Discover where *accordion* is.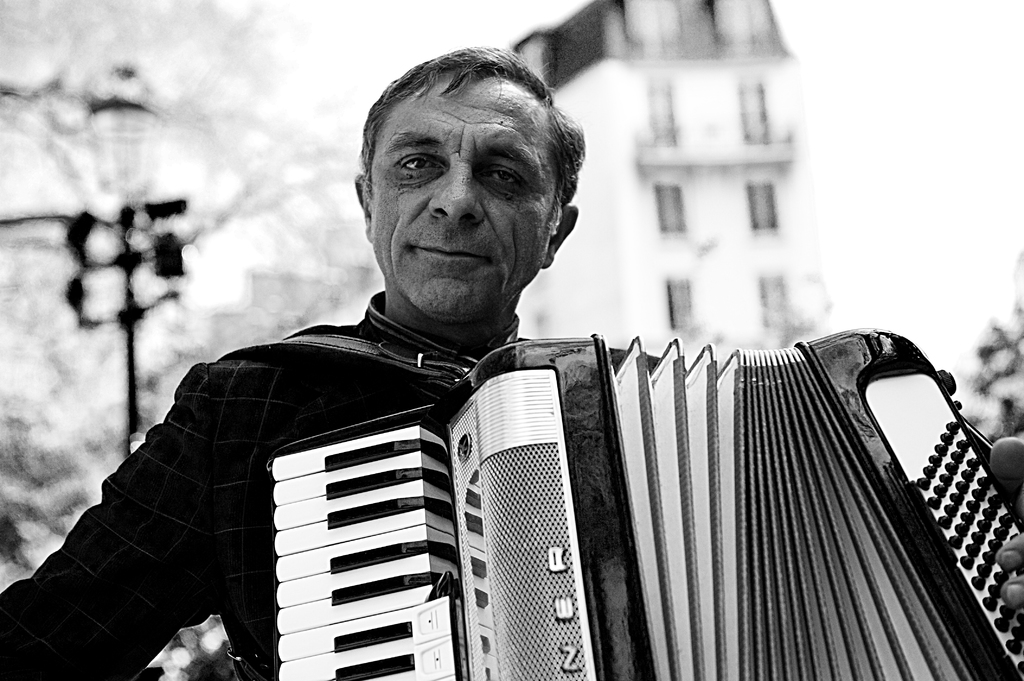
Discovered at crop(270, 321, 1023, 680).
